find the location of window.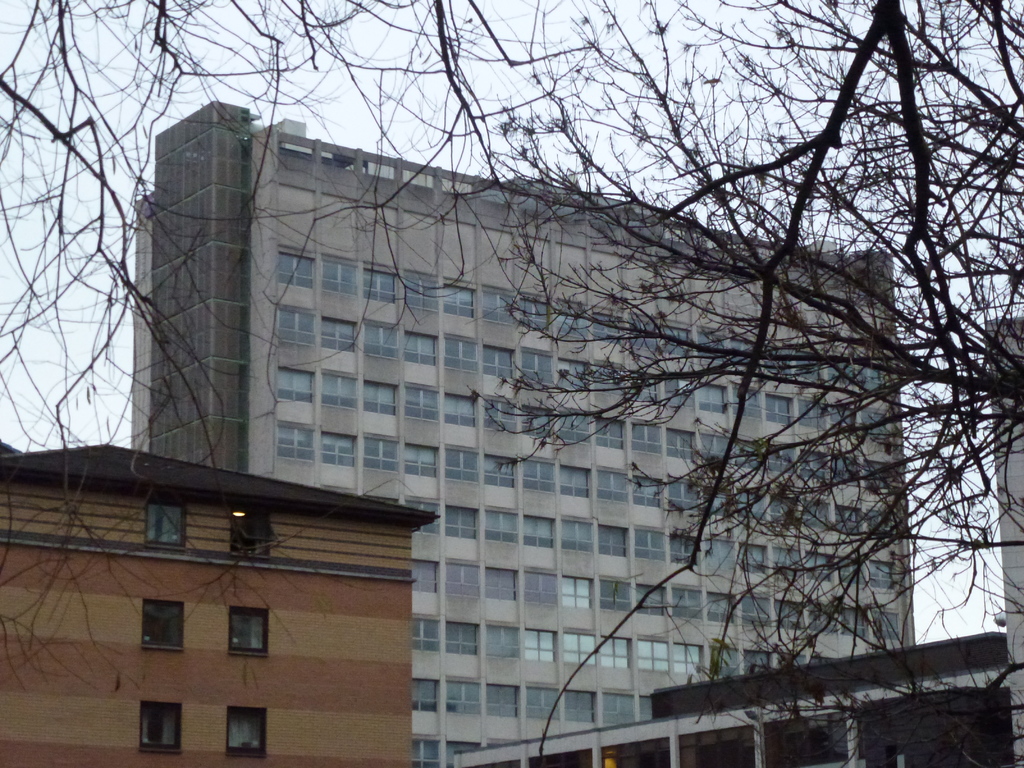
Location: [660, 371, 690, 403].
